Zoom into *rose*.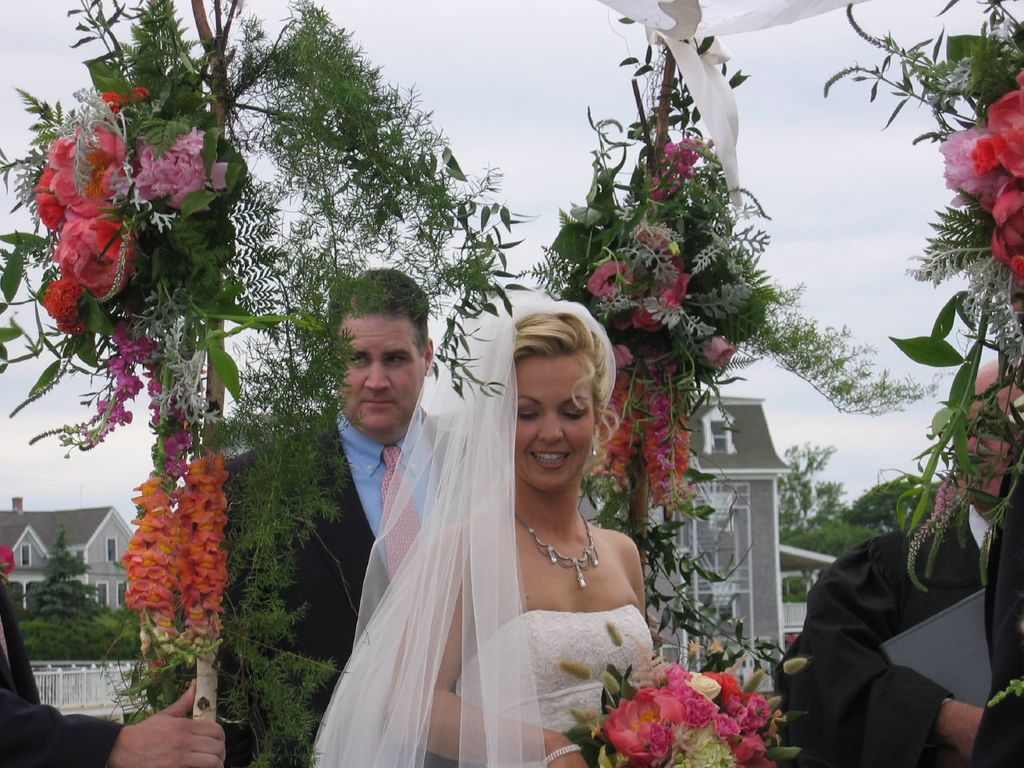
Zoom target: <box>702,334,734,368</box>.
